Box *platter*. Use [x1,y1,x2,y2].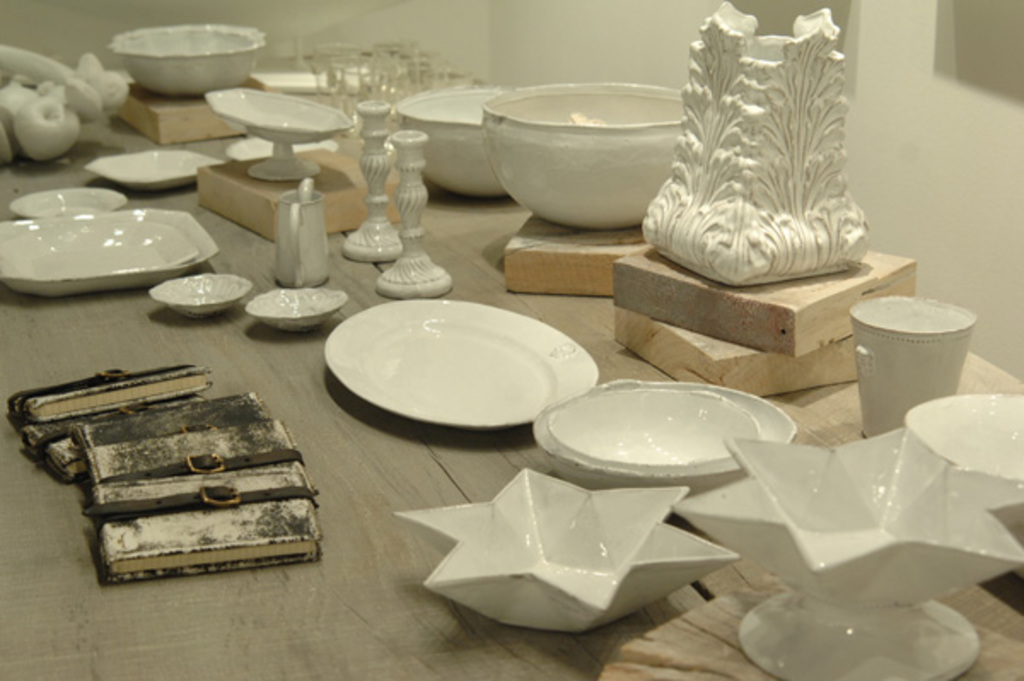
[148,273,253,317].
